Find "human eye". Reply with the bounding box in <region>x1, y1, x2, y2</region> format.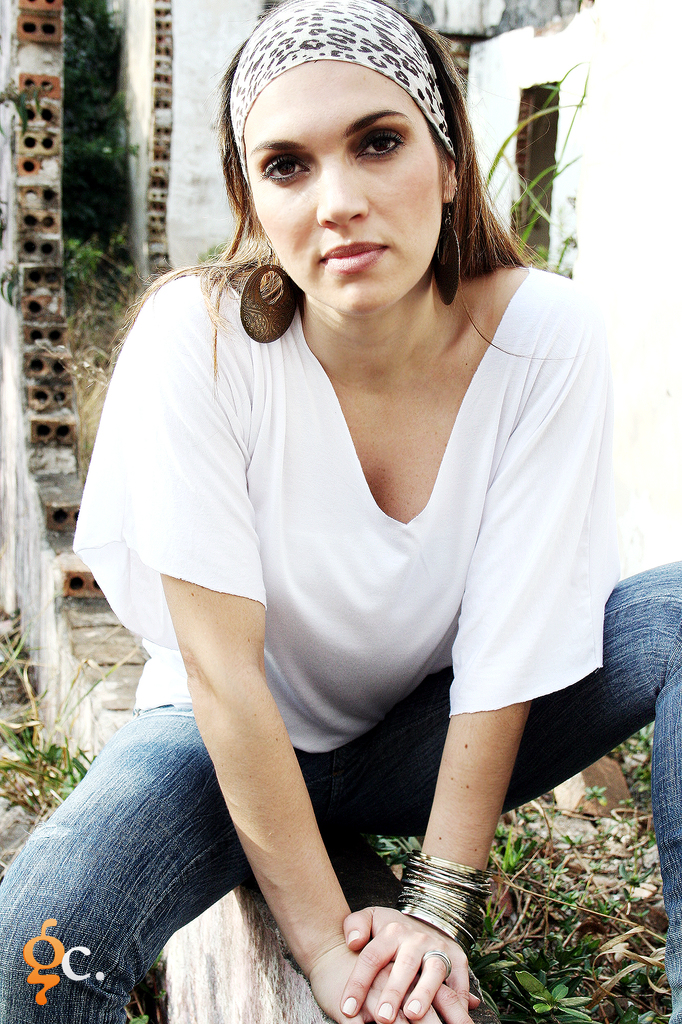
<region>258, 153, 312, 183</region>.
